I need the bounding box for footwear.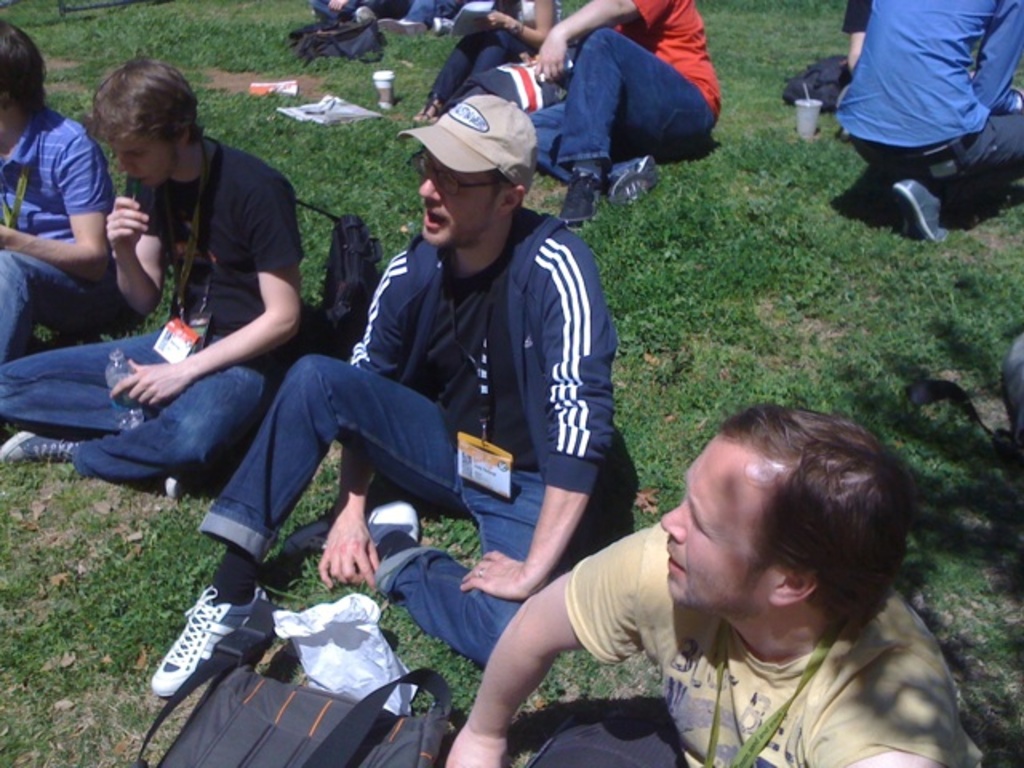
Here it is: (x1=285, y1=498, x2=416, y2=557).
